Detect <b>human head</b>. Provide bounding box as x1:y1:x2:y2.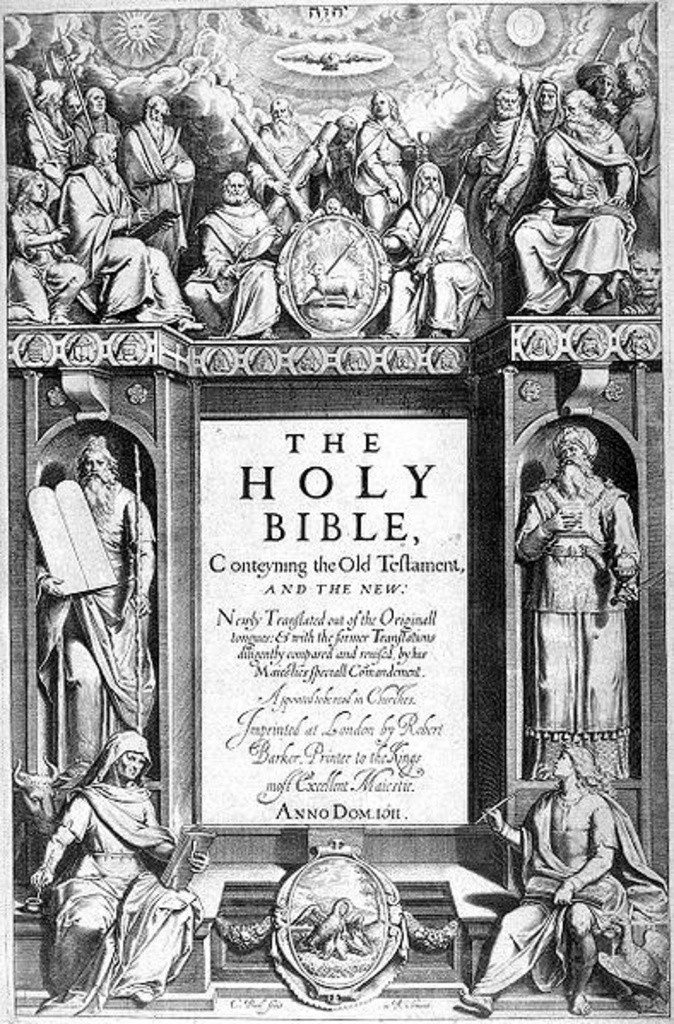
116:732:145:780.
